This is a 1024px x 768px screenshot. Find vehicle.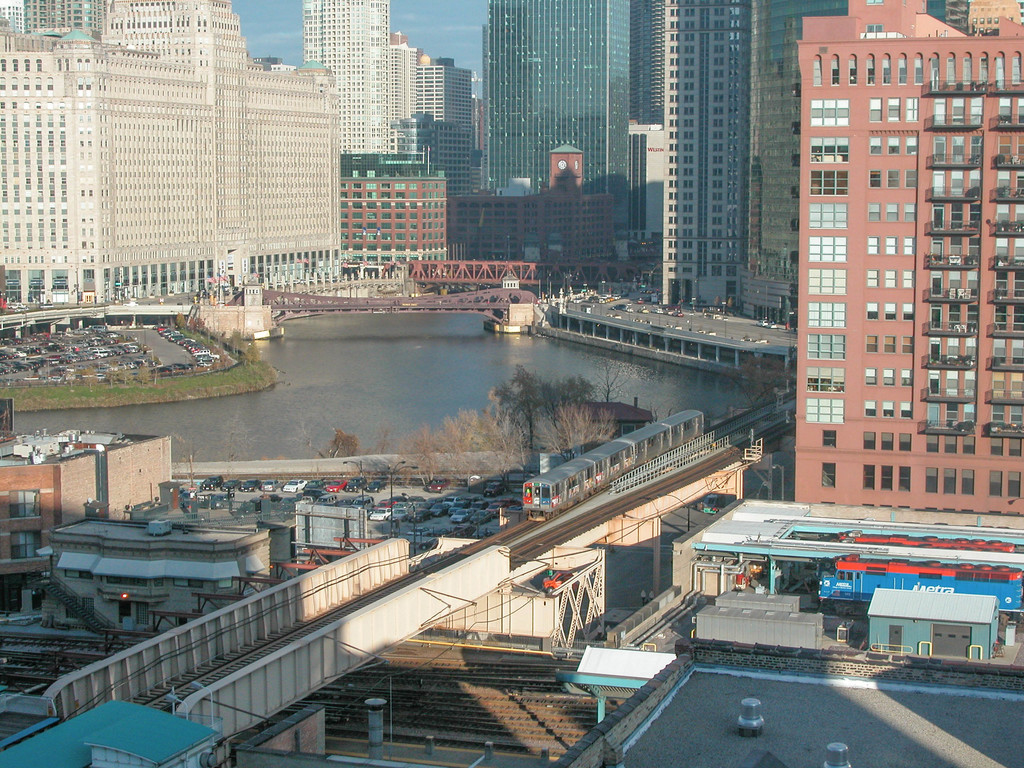
Bounding box: 327:479:346:494.
